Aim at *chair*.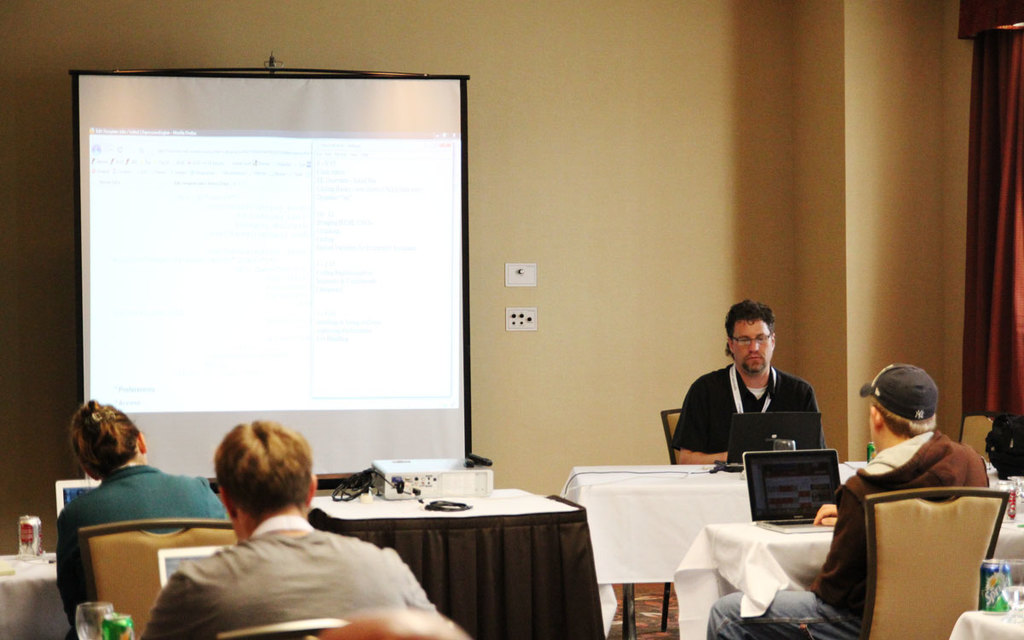
Aimed at left=78, top=517, right=234, bottom=639.
